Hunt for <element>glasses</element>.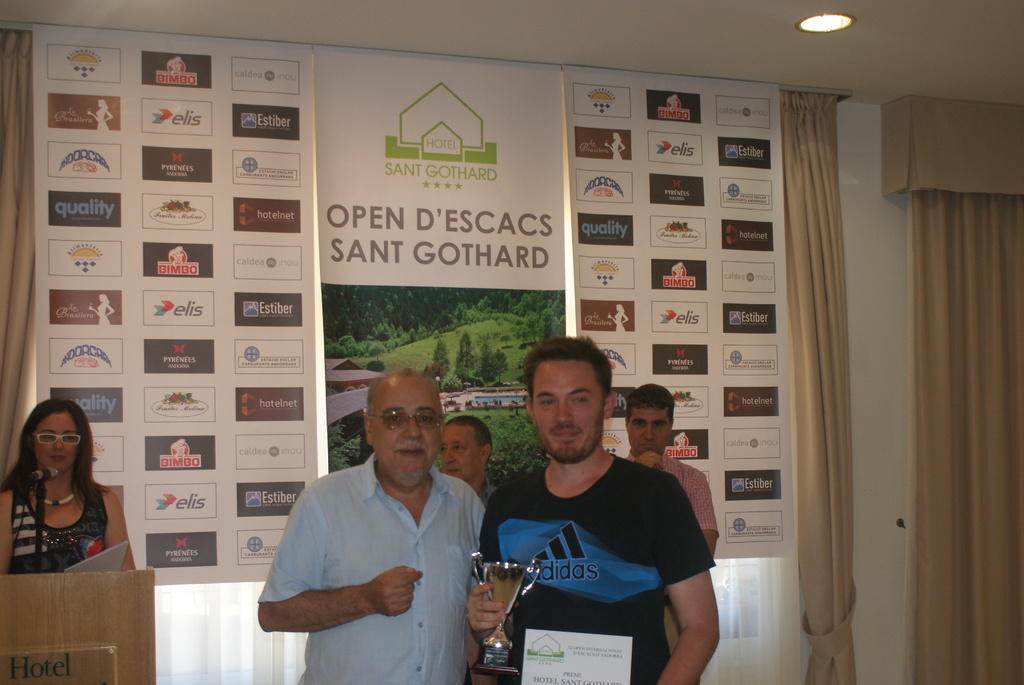
Hunted down at detection(36, 433, 85, 447).
